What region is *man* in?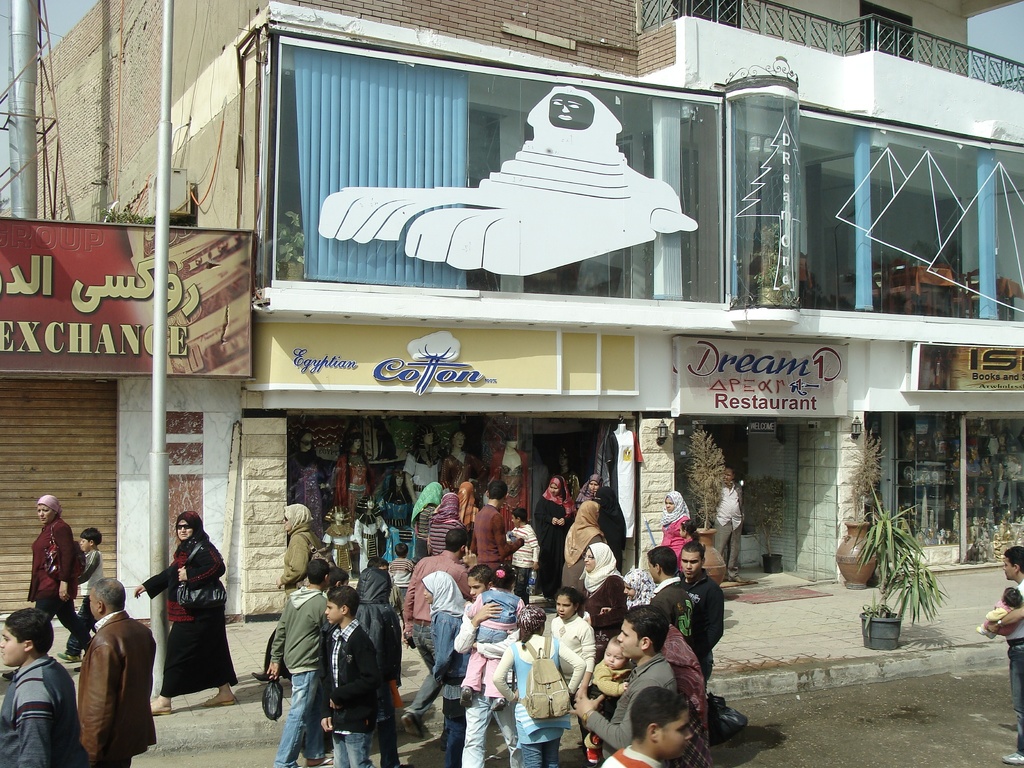
bbox=(472, 479, 526, 578).
